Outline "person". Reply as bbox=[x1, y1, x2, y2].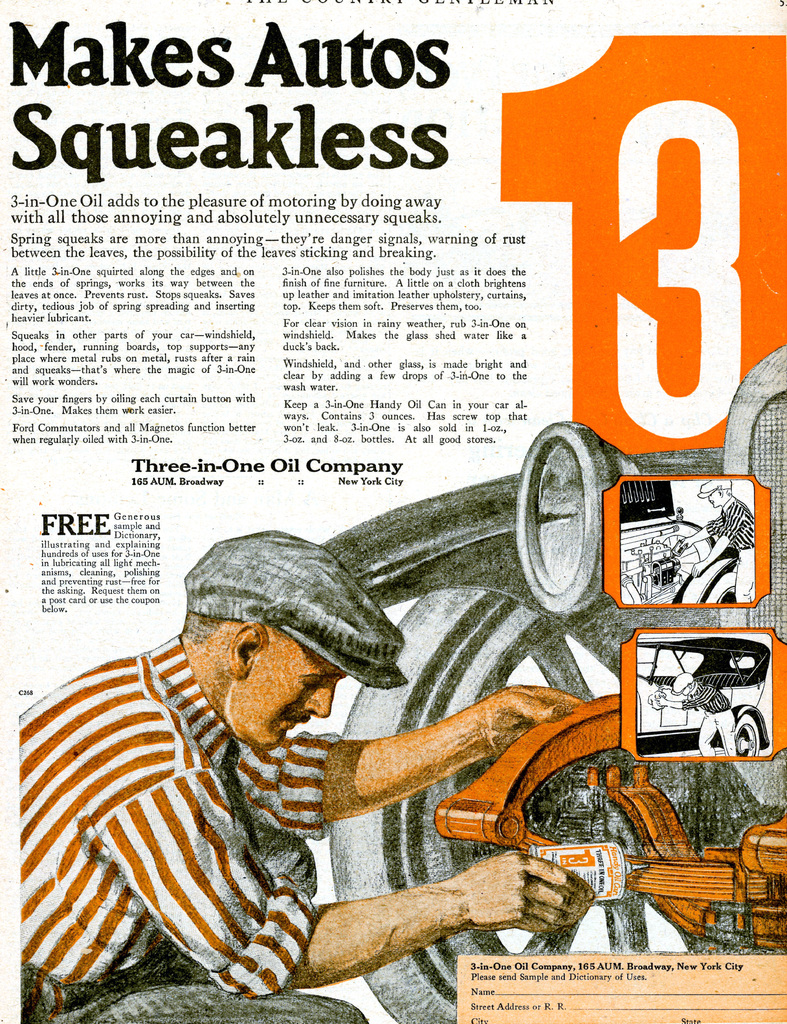
bbox=[60, 455, 583, 995].
